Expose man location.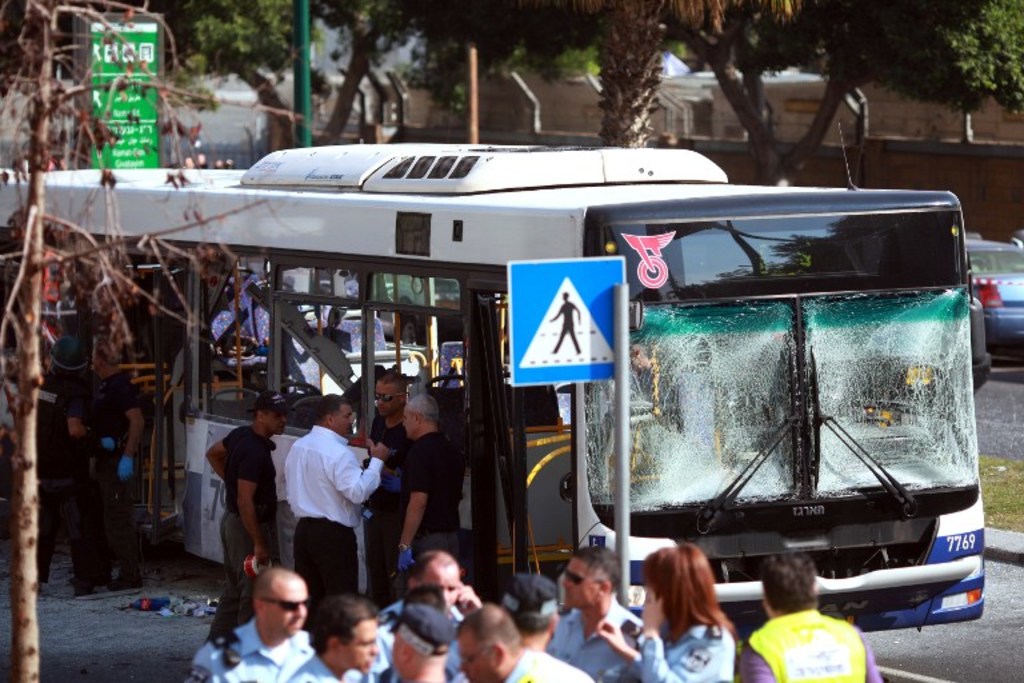
Exposed at {"x1": 540, "y1": 540, "x2": 692, "y2": 682}.
